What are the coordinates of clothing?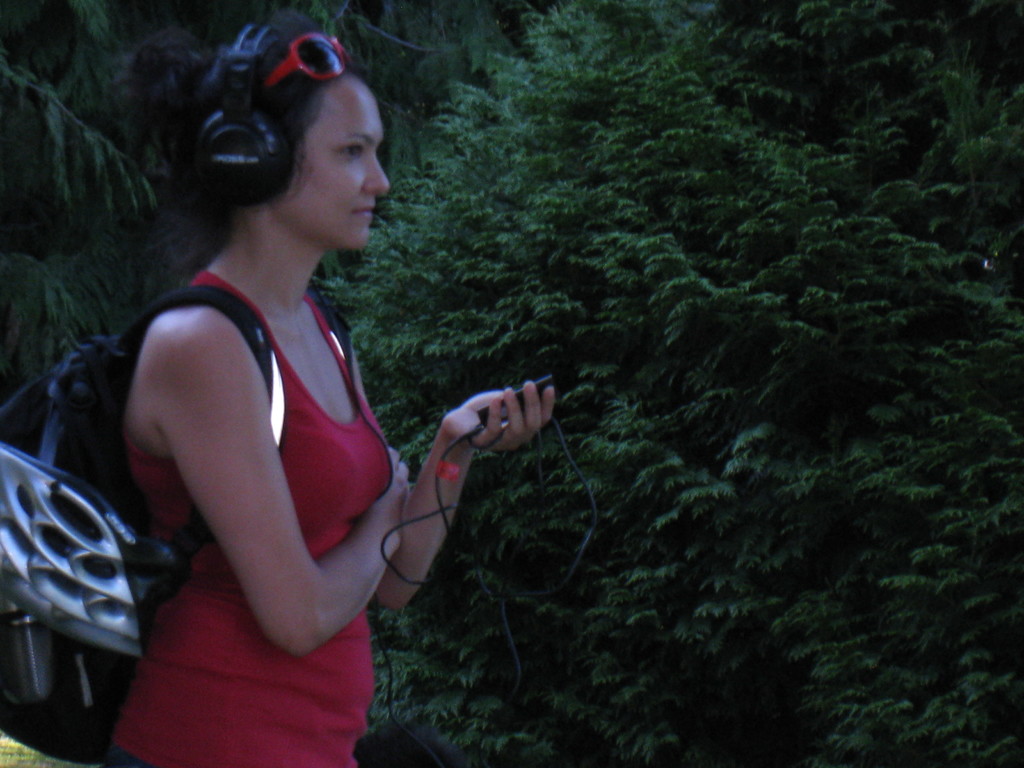
[left=95, top=250, right=394, bottom=767].
